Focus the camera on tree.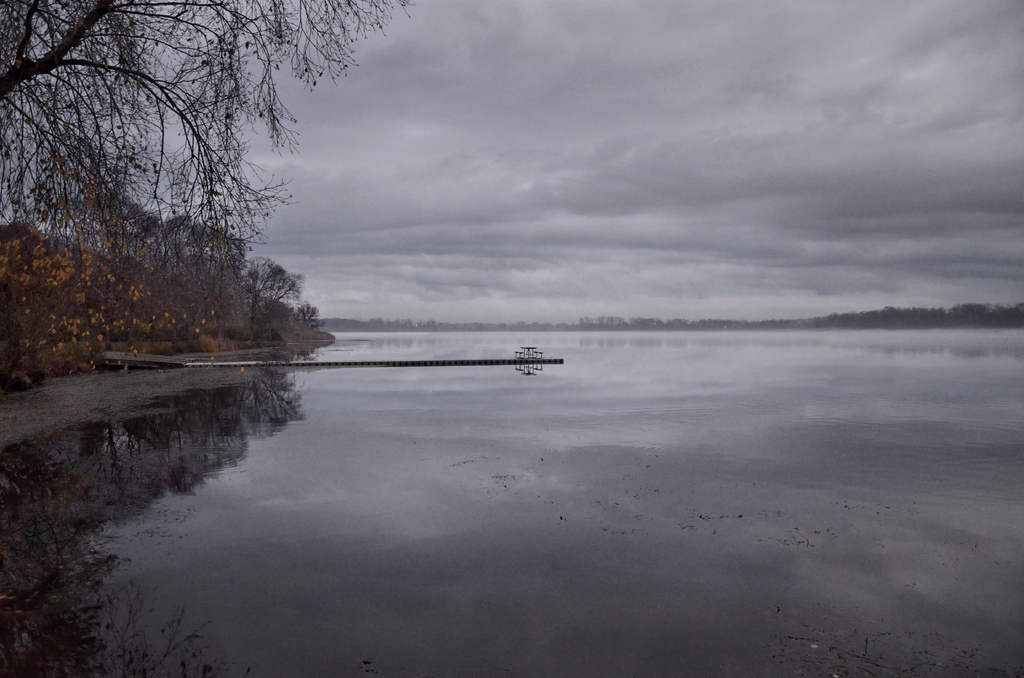
Focus region: x1=235 y1=257 x2=307 y2=342.
